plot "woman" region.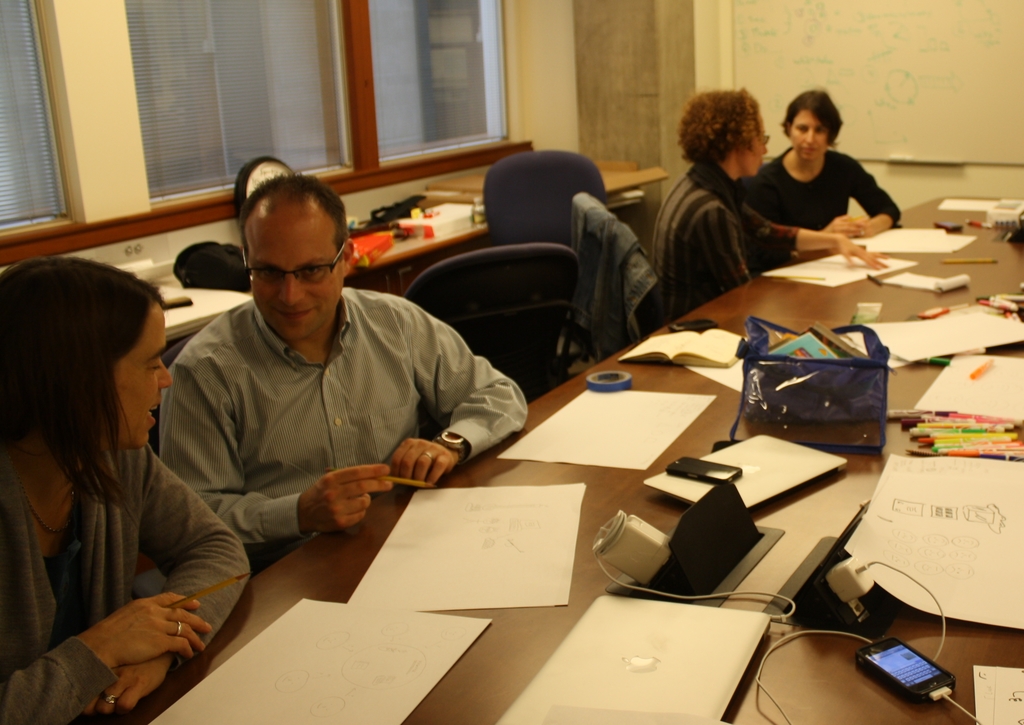
Plotted at 750:78:905:257.
